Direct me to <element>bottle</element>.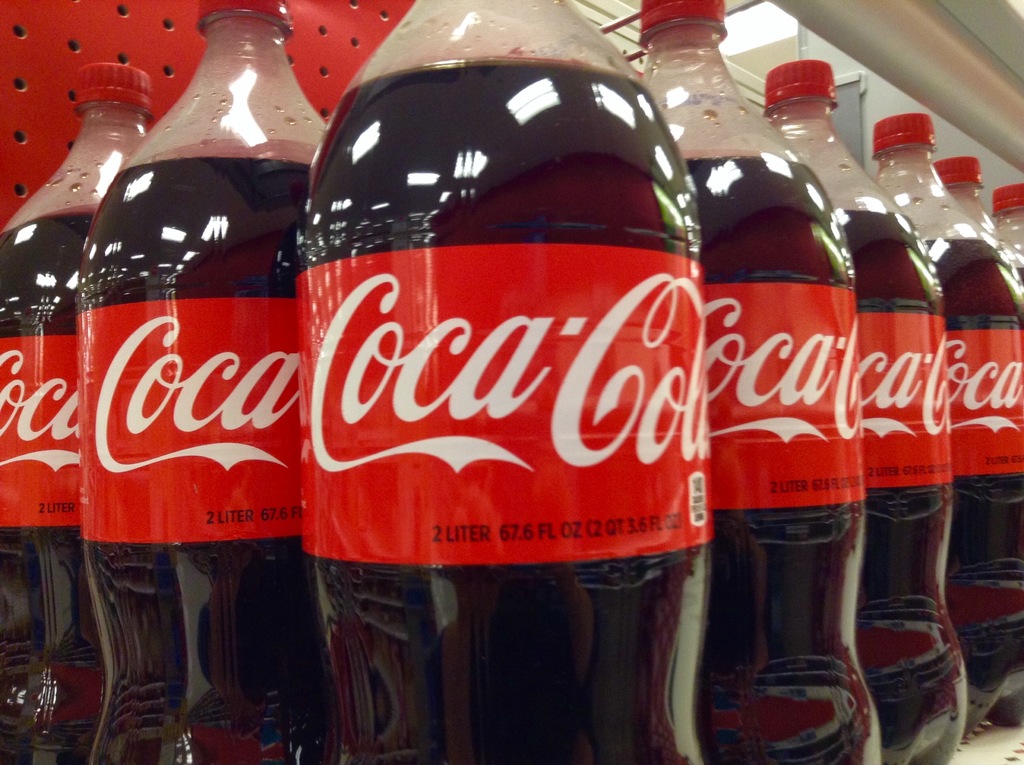
Direction: <bbox>274, 2, 726, 721</bbox>.
